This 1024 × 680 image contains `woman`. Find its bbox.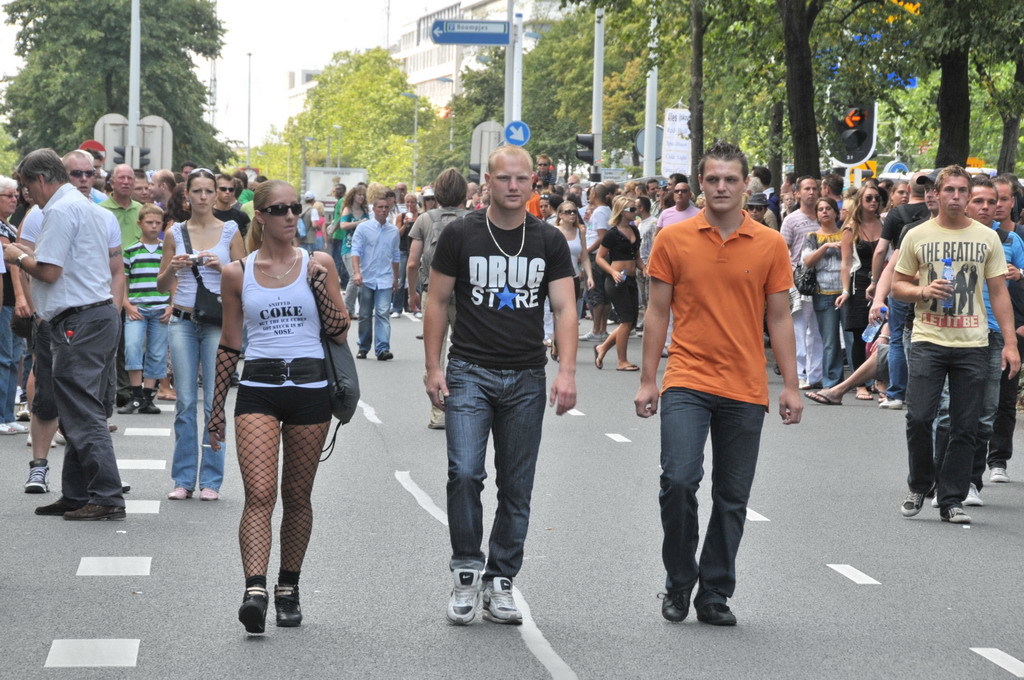
<region>592, 195, 654, 369</region>.
